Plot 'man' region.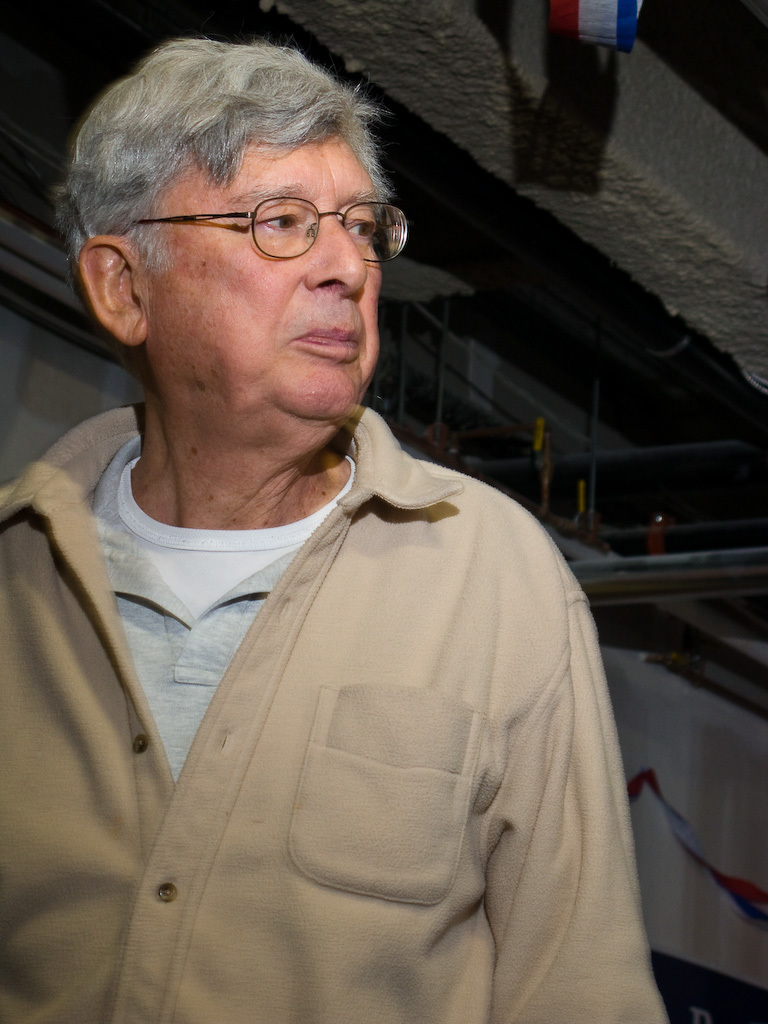
Plotted at box=[0, 0, 671, 973].
